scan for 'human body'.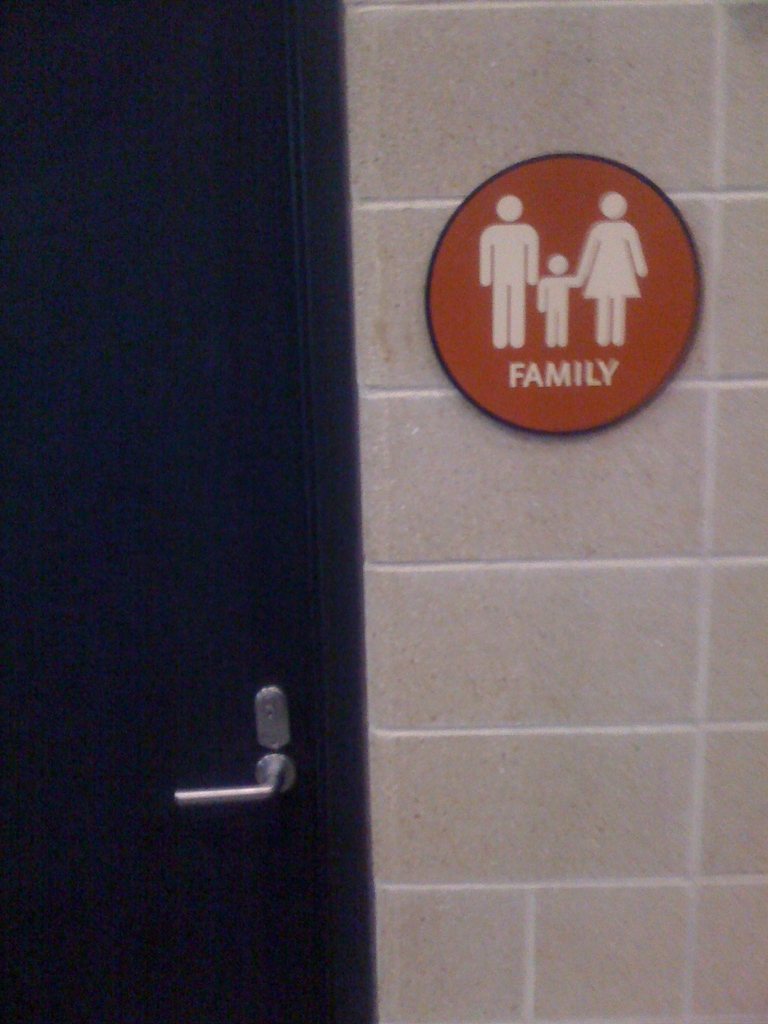
Scan result: bbox(576, 189, 653, 347).
